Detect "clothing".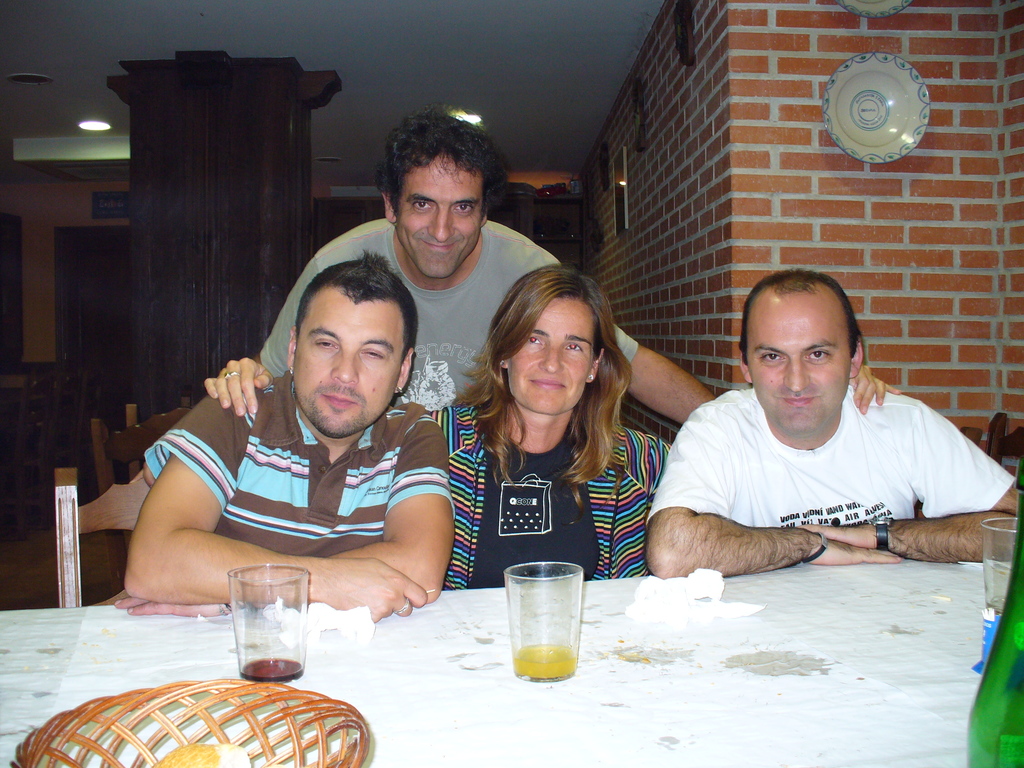
Detected at x1=646, y1=353, x2=999, y2=577.
